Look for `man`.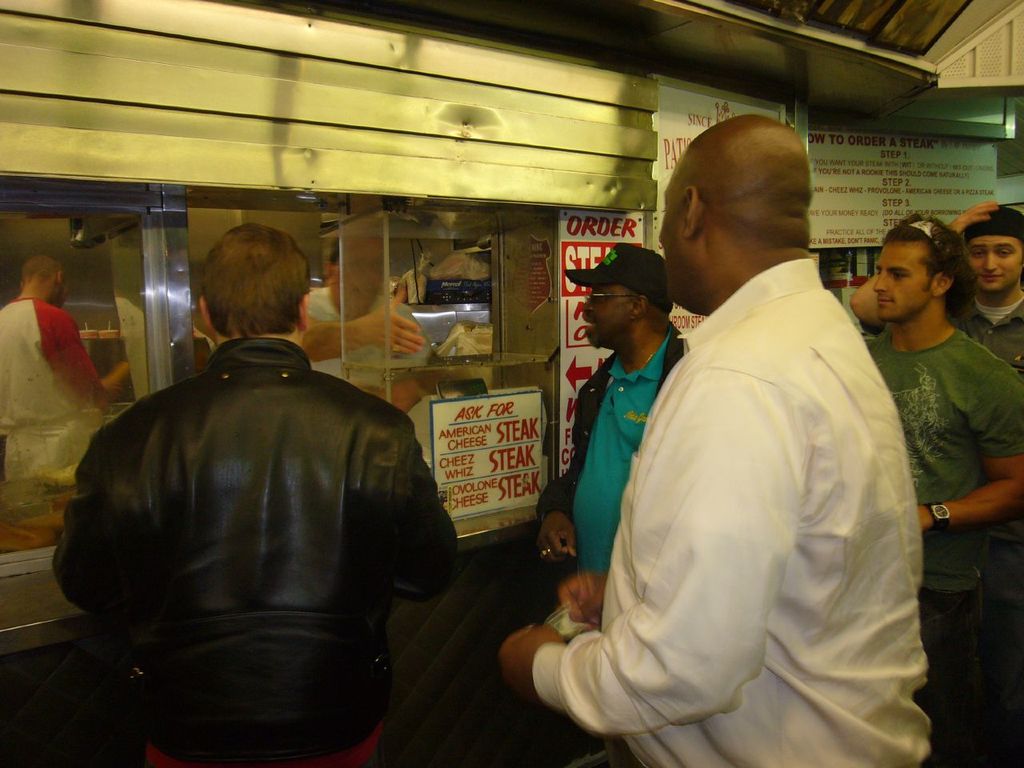
Found: l=851, t=201, r=1023, b=369.
